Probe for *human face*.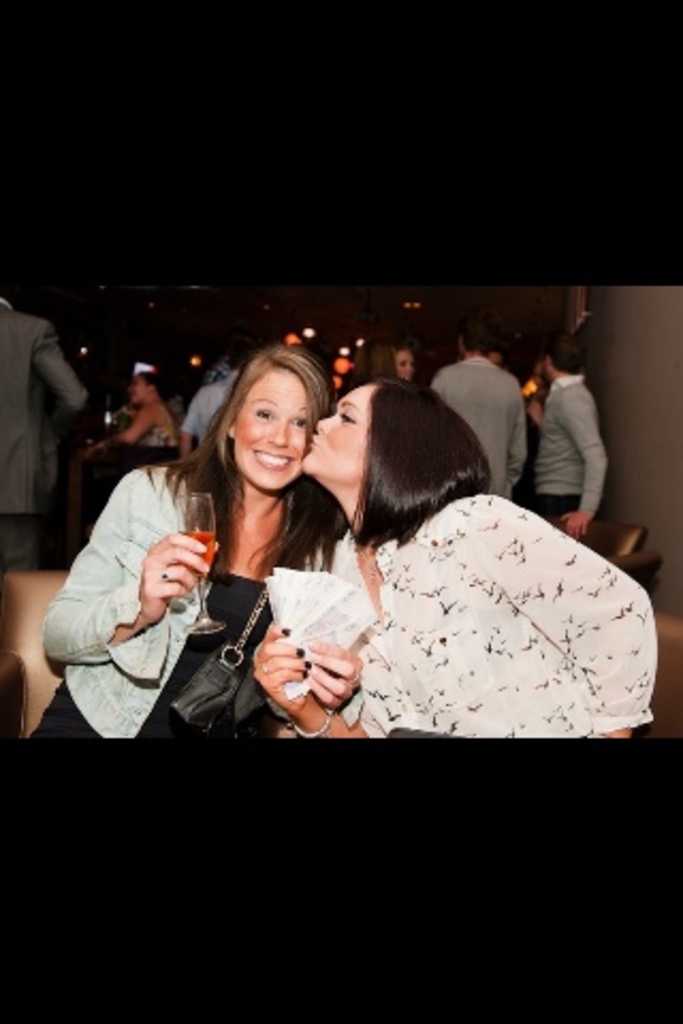
Probe result: box=[397, 350, 412, 382].
